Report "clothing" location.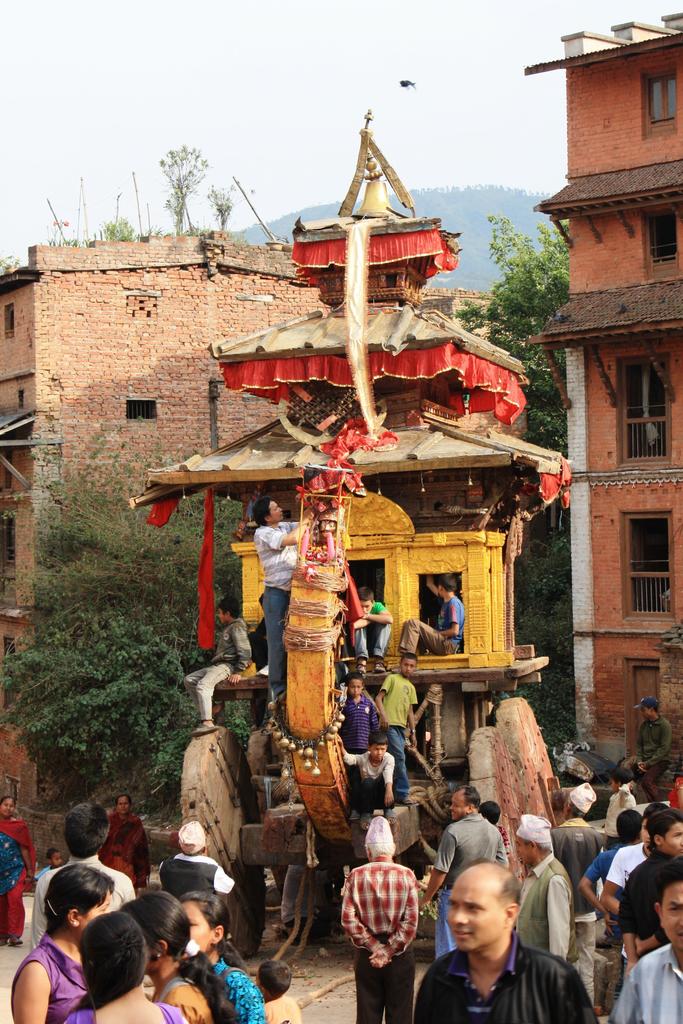
Report: x1=0, y1=811, x2=33, y2=941.
